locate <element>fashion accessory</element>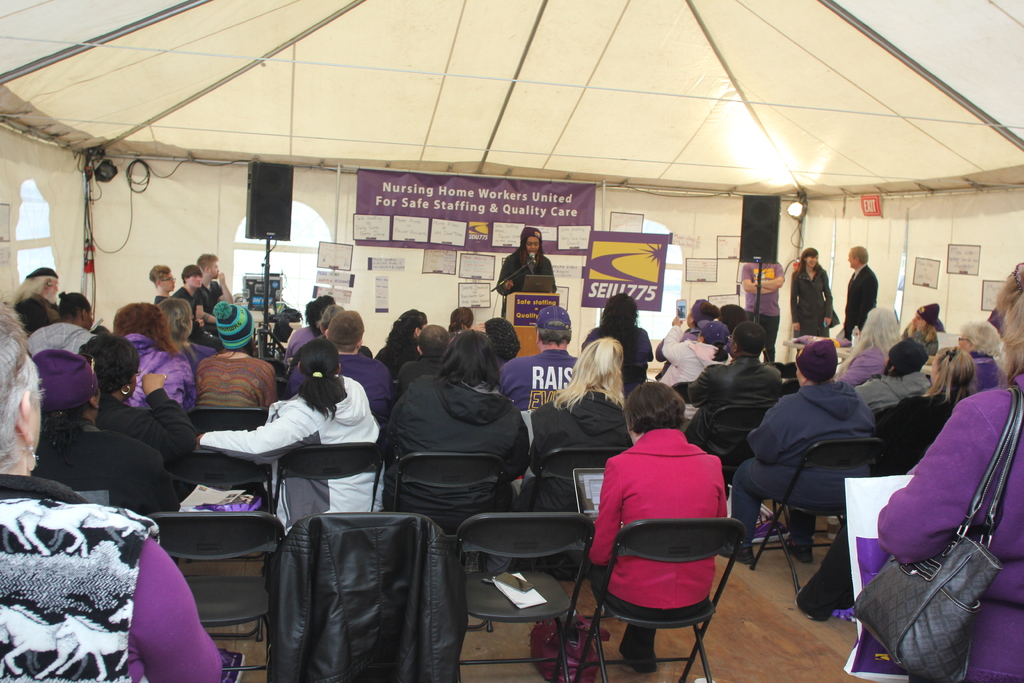
x1=20, y1=441, x2=36, y2=473
